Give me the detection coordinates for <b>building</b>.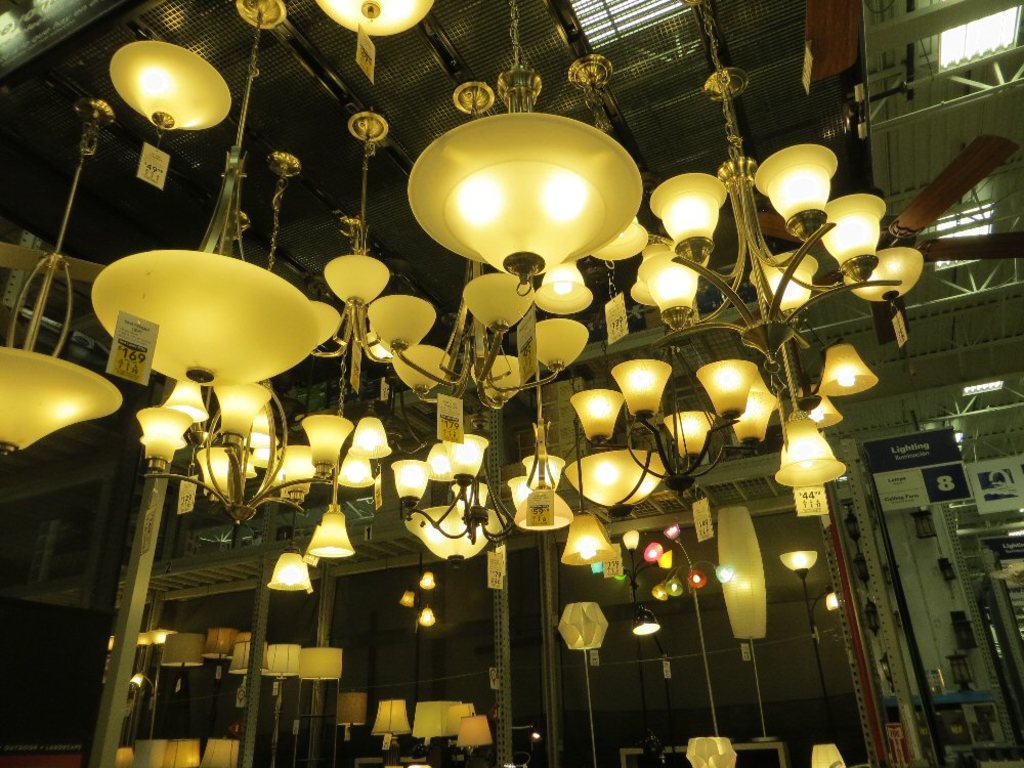
bbox(0, 0, 1023, 767).
